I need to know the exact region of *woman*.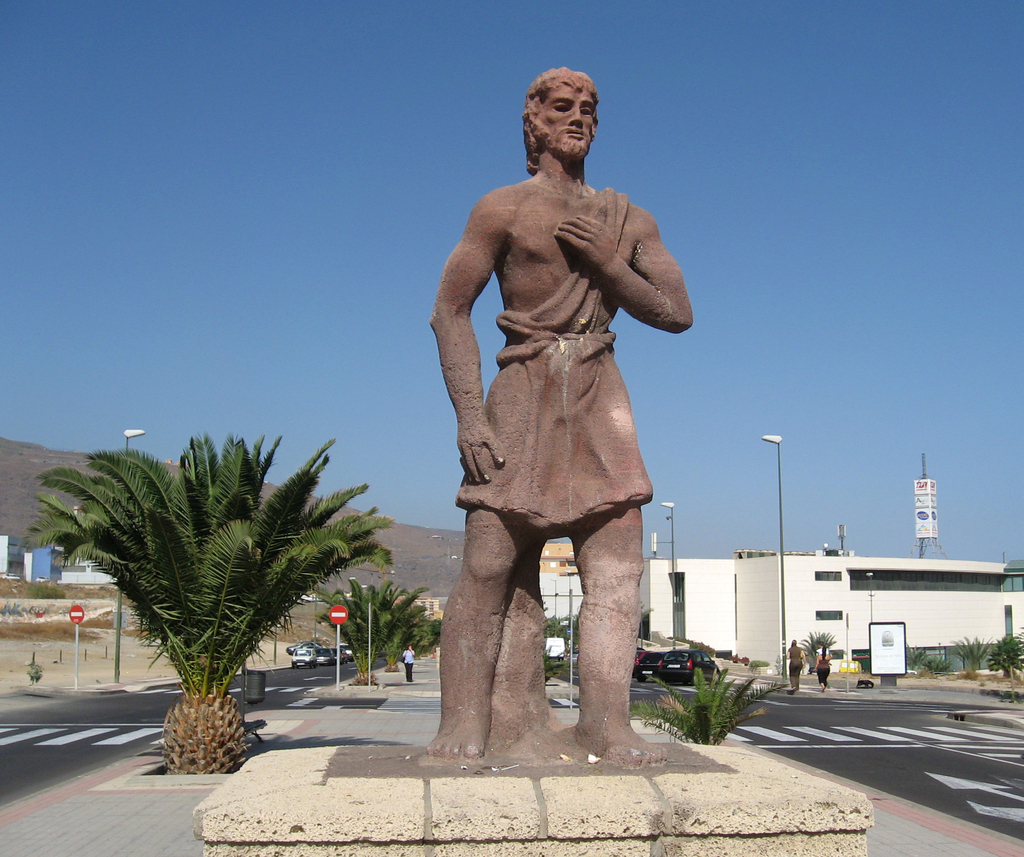
Region: pyautogui.locateOnScreen(787, 639, 805, 689).
